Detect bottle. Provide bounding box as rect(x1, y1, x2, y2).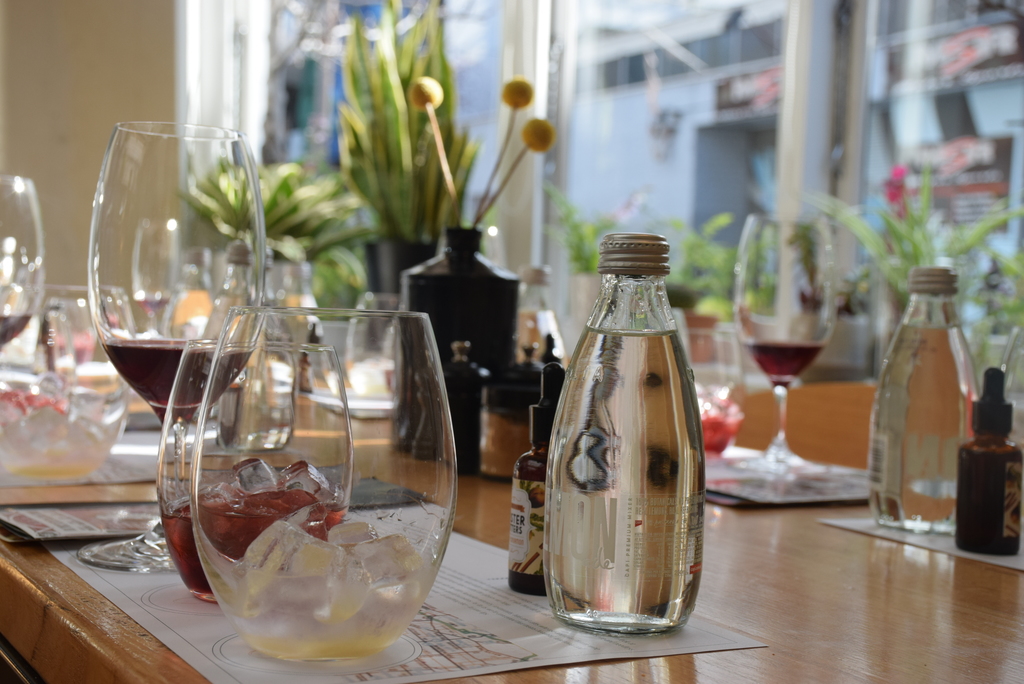
rect(872, 264, 982, 534).
